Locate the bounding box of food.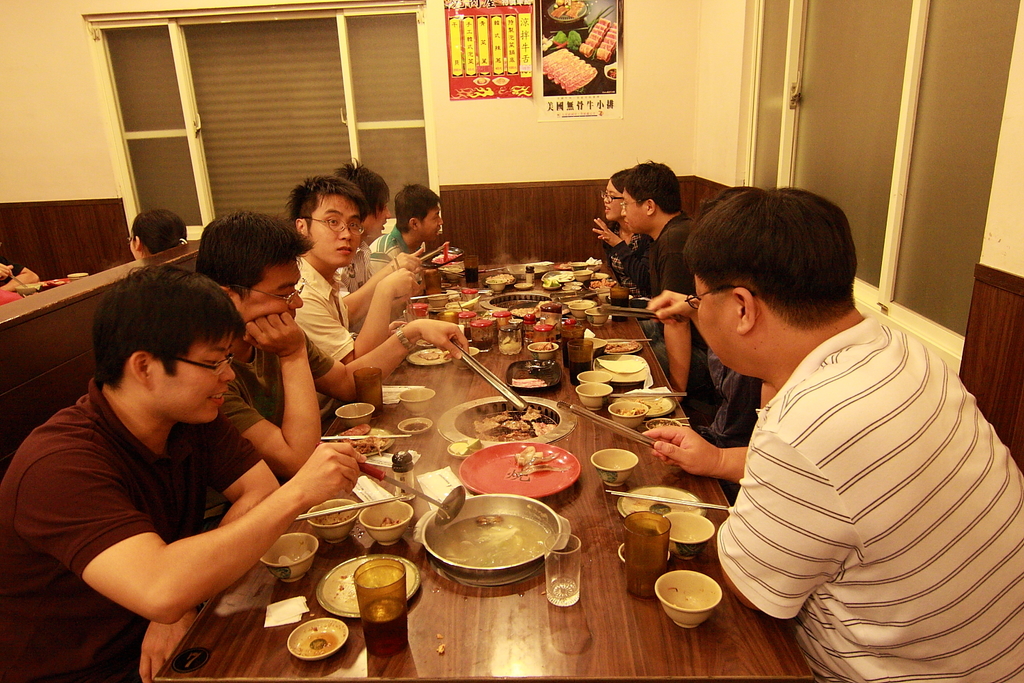
Bounding box: bbox=[614, 406, 644, 418].
